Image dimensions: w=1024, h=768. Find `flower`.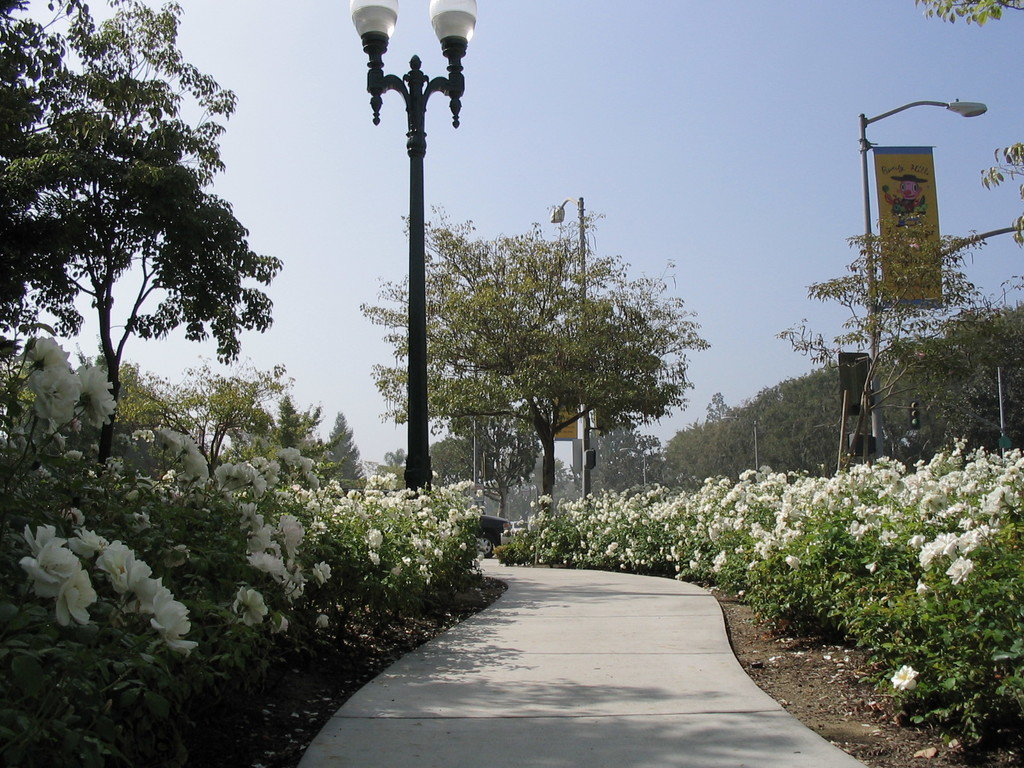
51:563:100:623.
